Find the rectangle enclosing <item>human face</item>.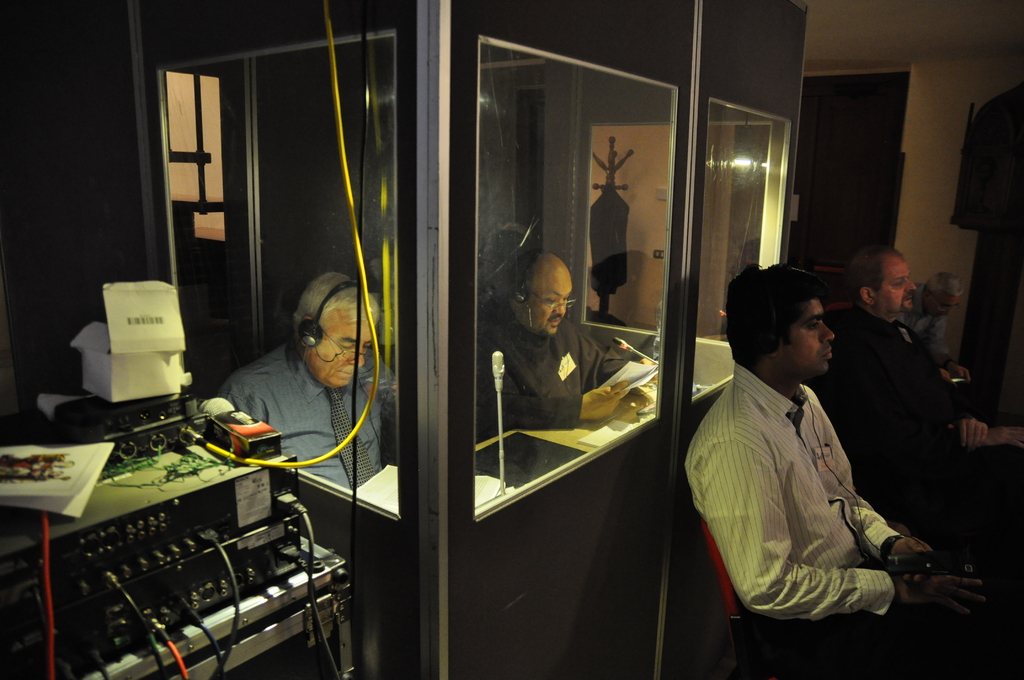
(left=878, top=258, right=916, bottom=311).
